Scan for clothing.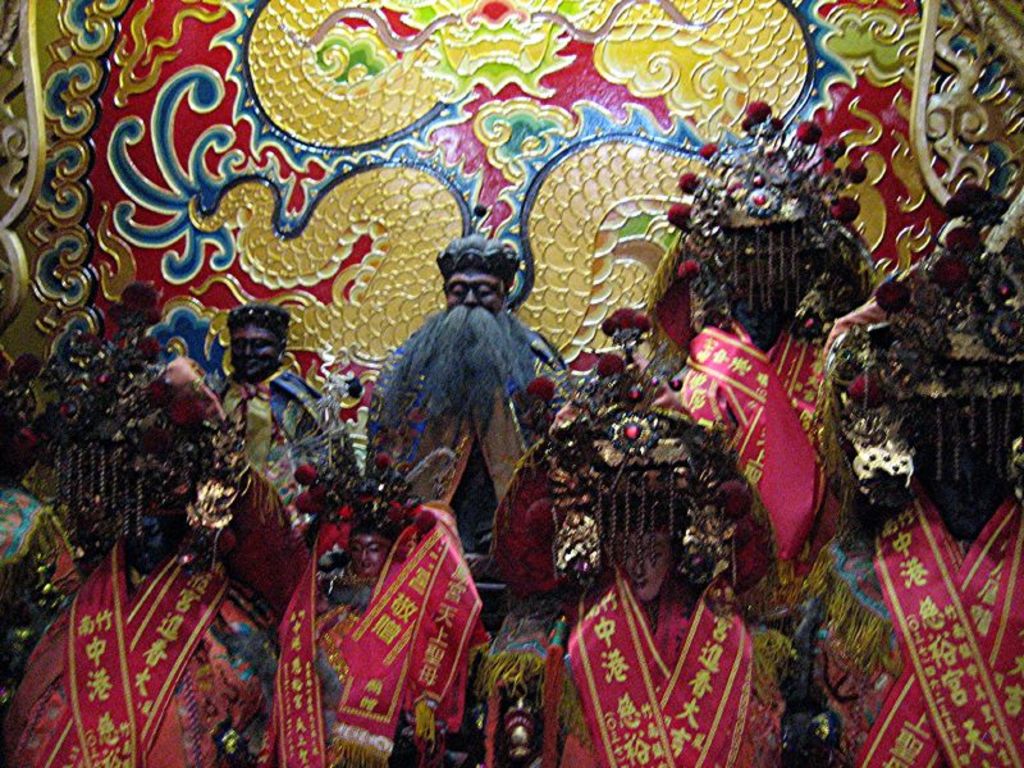
Scan result: x1=210 y1=362 x2=349 y2=520.
